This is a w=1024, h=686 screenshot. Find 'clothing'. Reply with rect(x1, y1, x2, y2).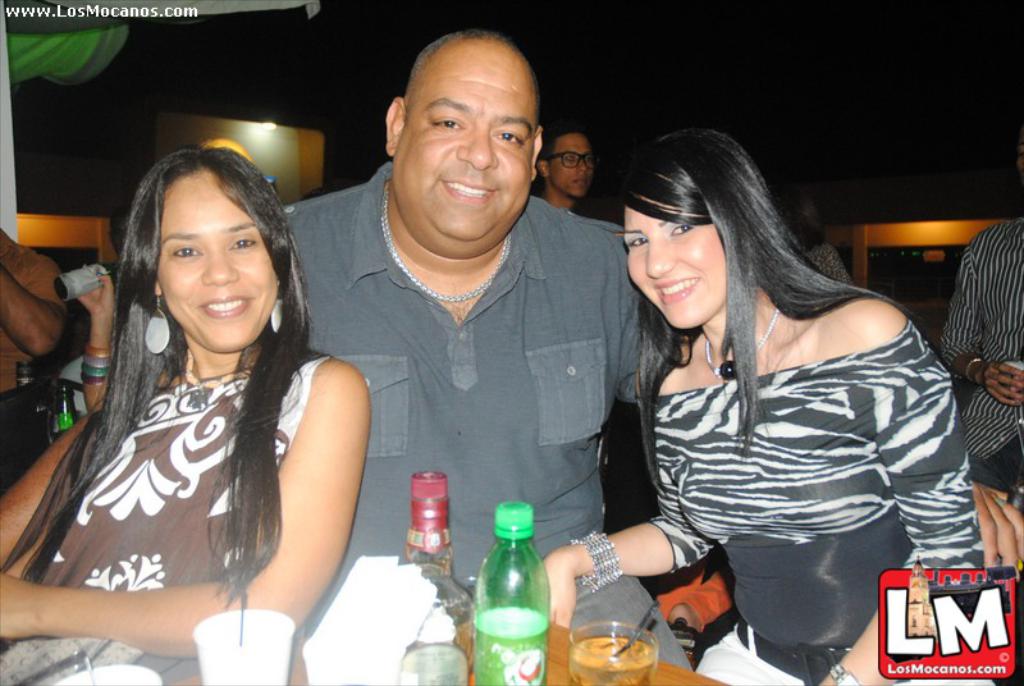
rect(20, 333, 334, 682).
